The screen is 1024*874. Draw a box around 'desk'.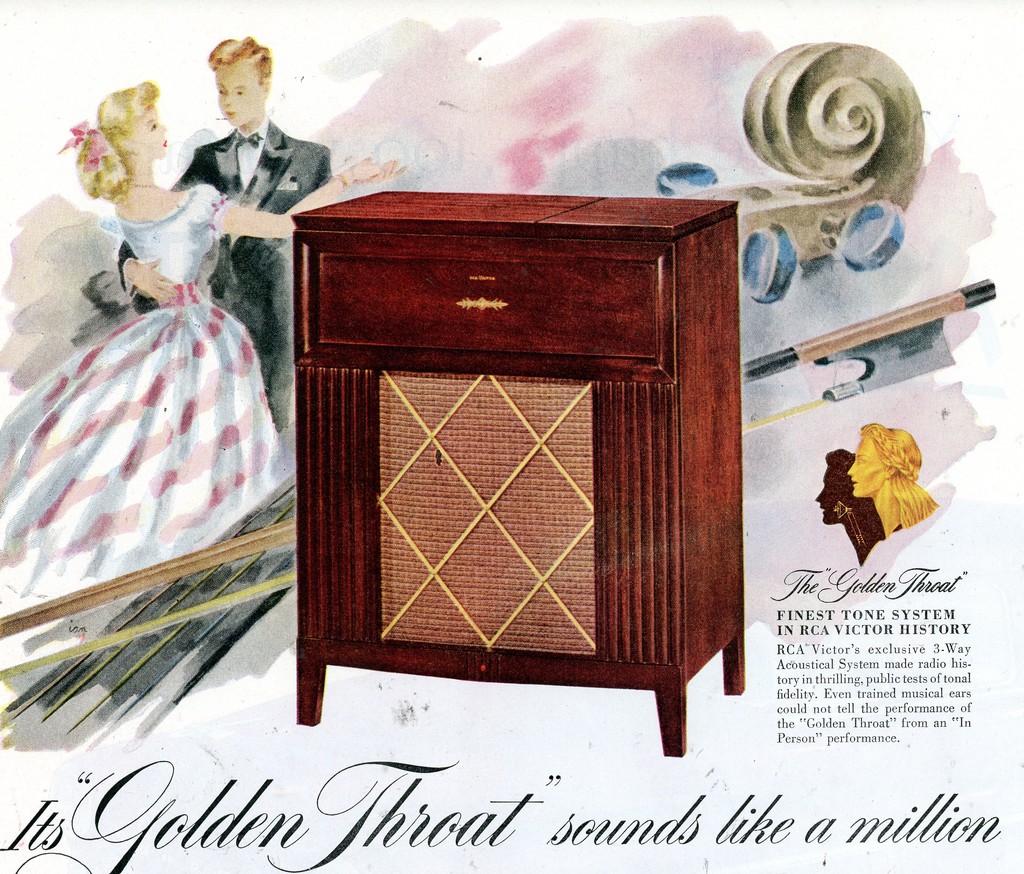
282, 171, 731, 717.
